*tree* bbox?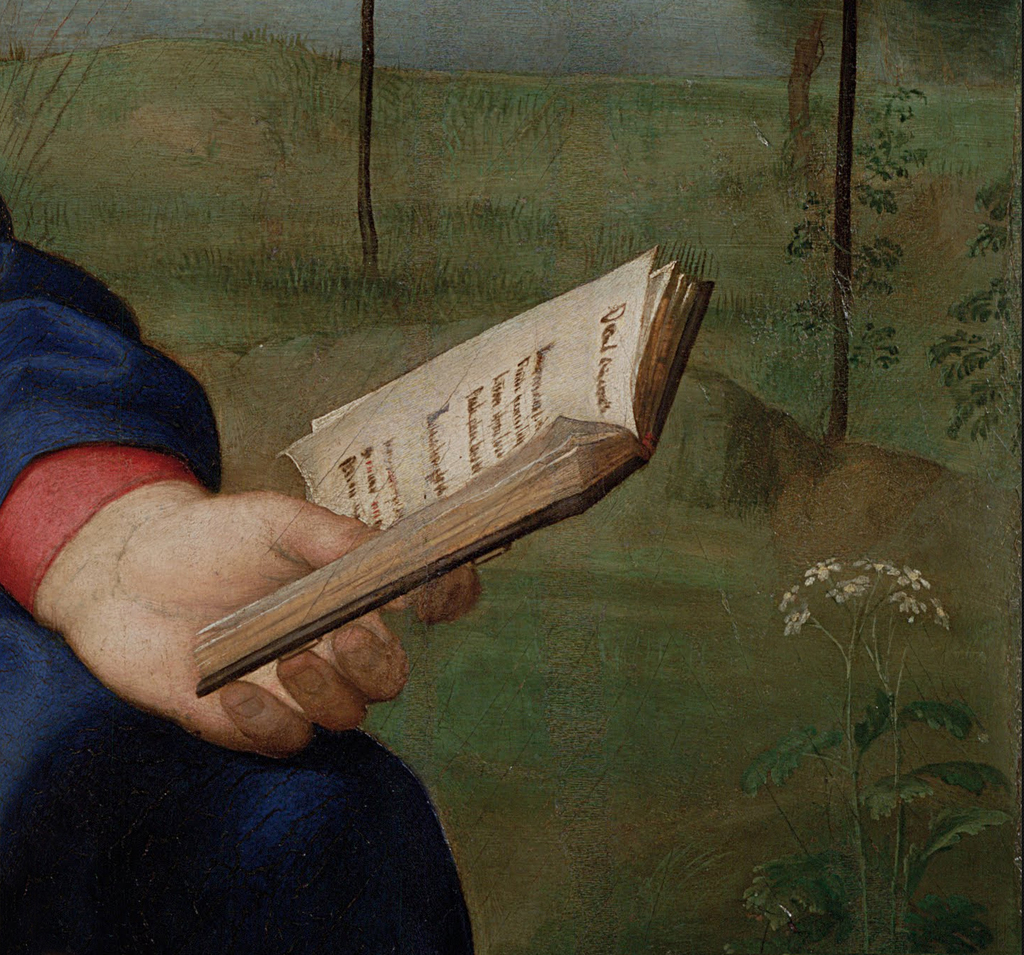
box(765, 1, 941, 452)
